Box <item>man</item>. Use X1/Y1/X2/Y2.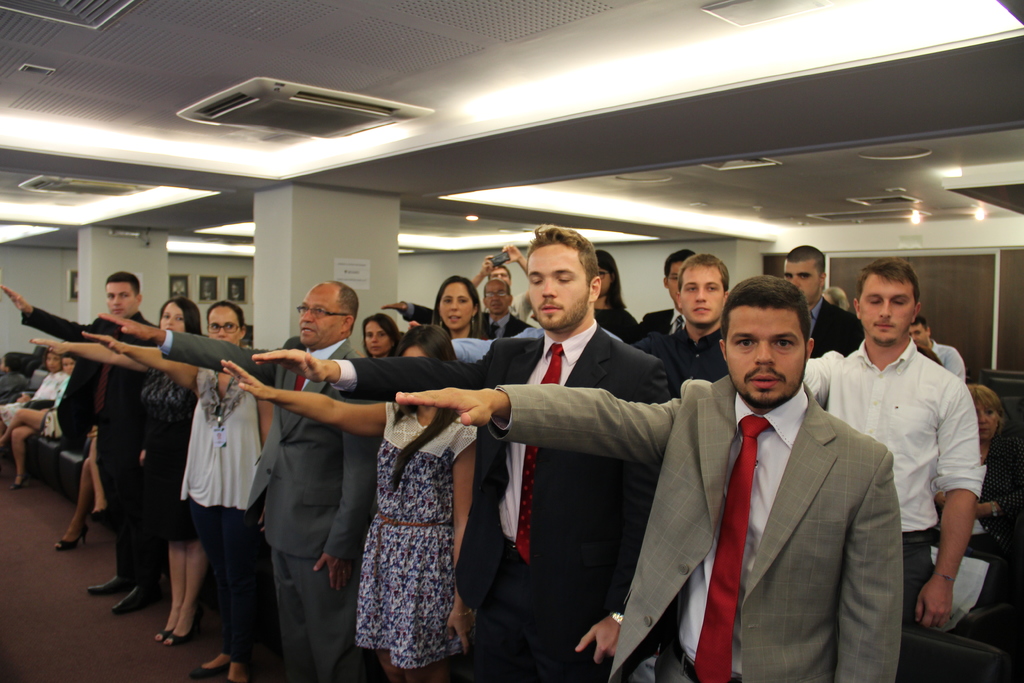
624/249/695/346.
